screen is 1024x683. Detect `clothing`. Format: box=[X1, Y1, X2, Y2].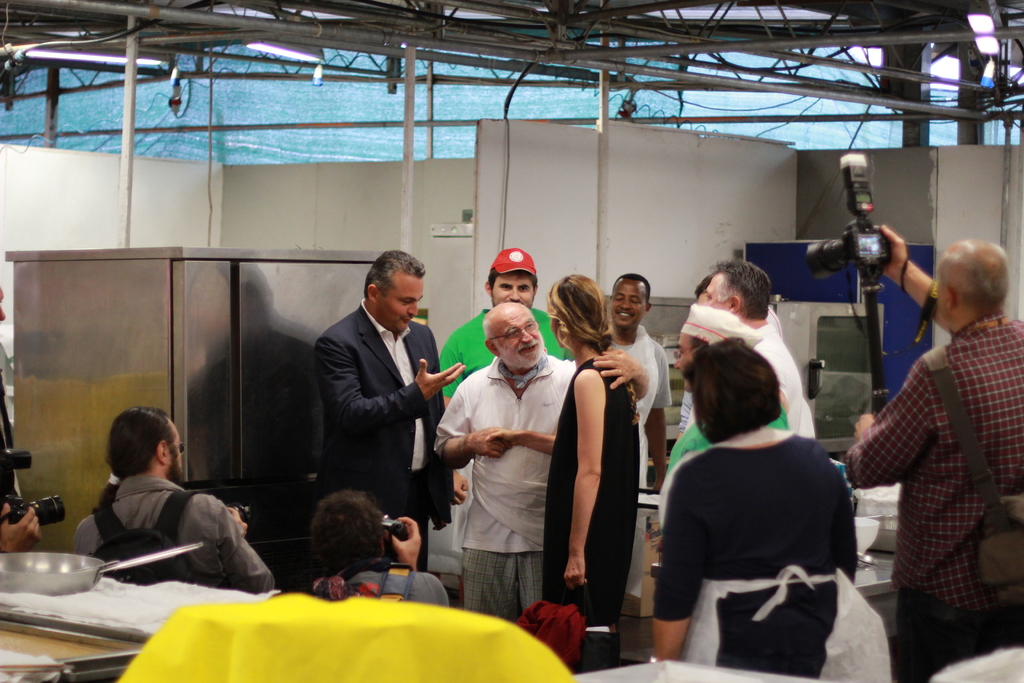
box=[669, 408, 792, 473].
